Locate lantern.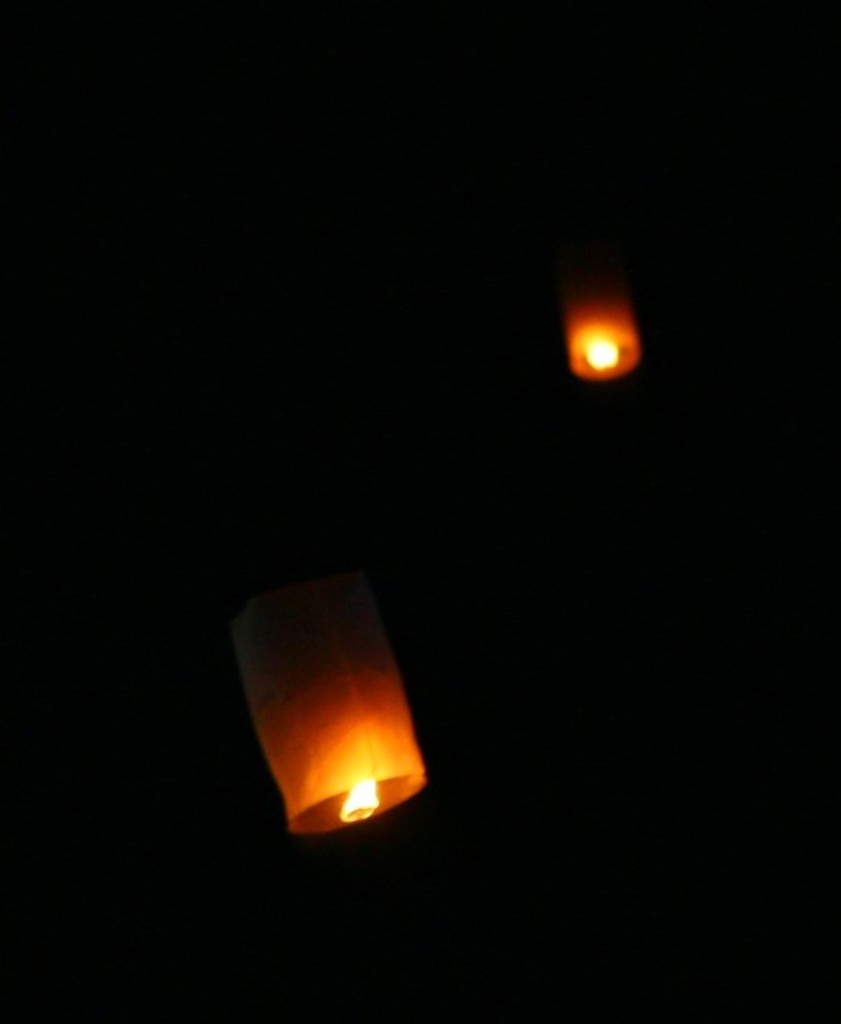
Bounding box: left=227, top=543, right=434, bottom=857.
